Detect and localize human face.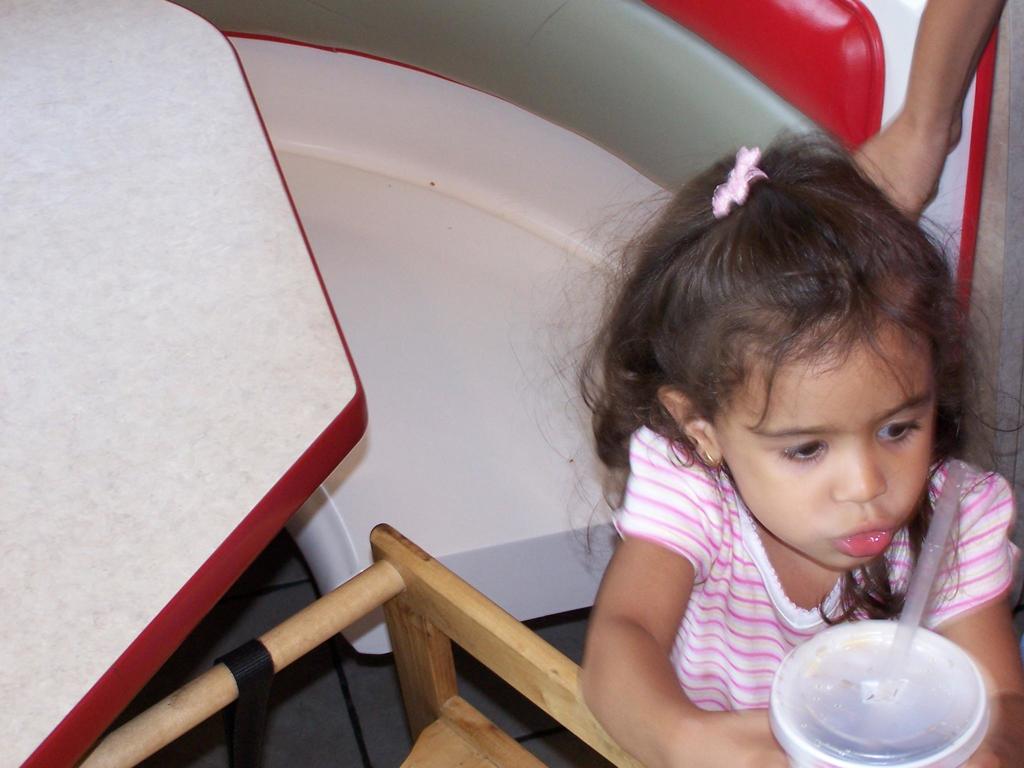
Localized at {"x1": 707, "y1": 324, "x2": 934, "y2": 569}.
